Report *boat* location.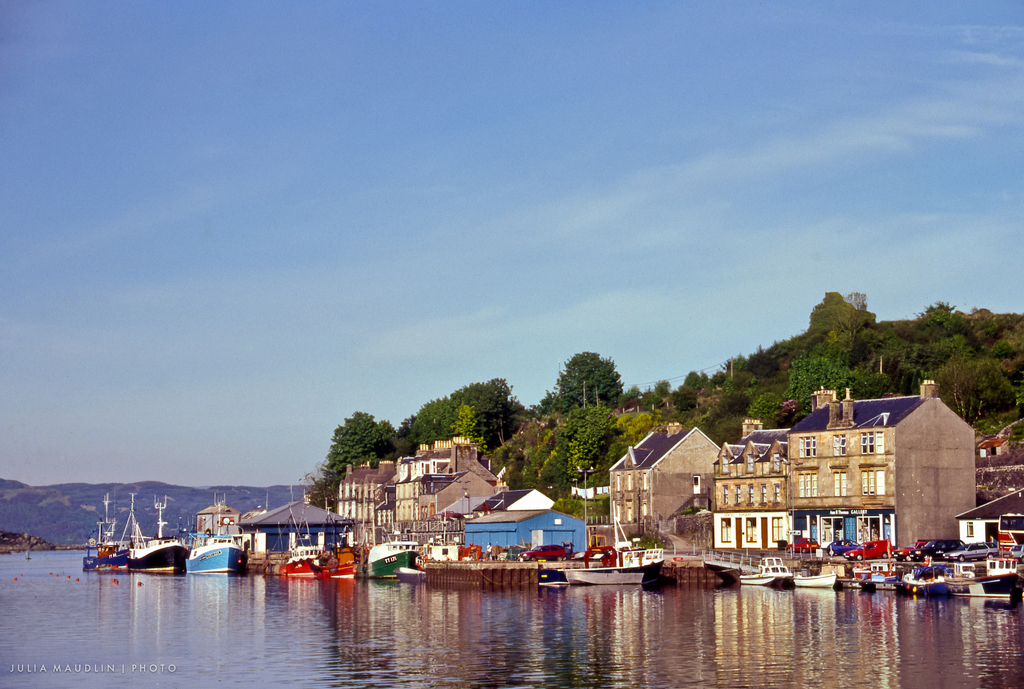
Report: [147, 490, 176, 546].
